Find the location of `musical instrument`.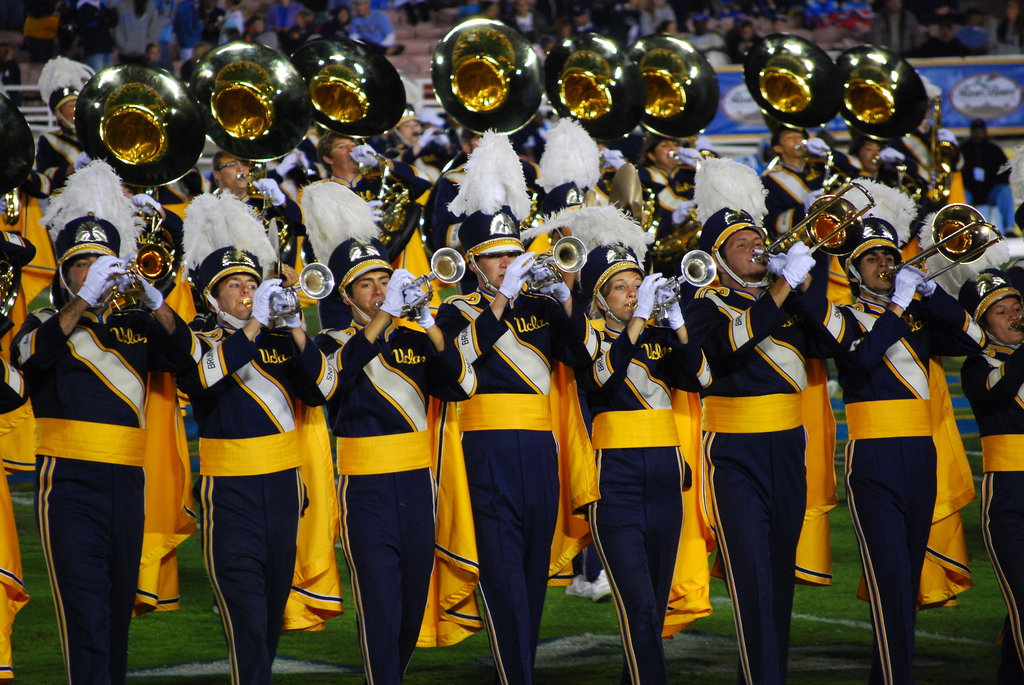
Location: {"left": 296, "top": 29, "right": 410, "bottom": 261}.
